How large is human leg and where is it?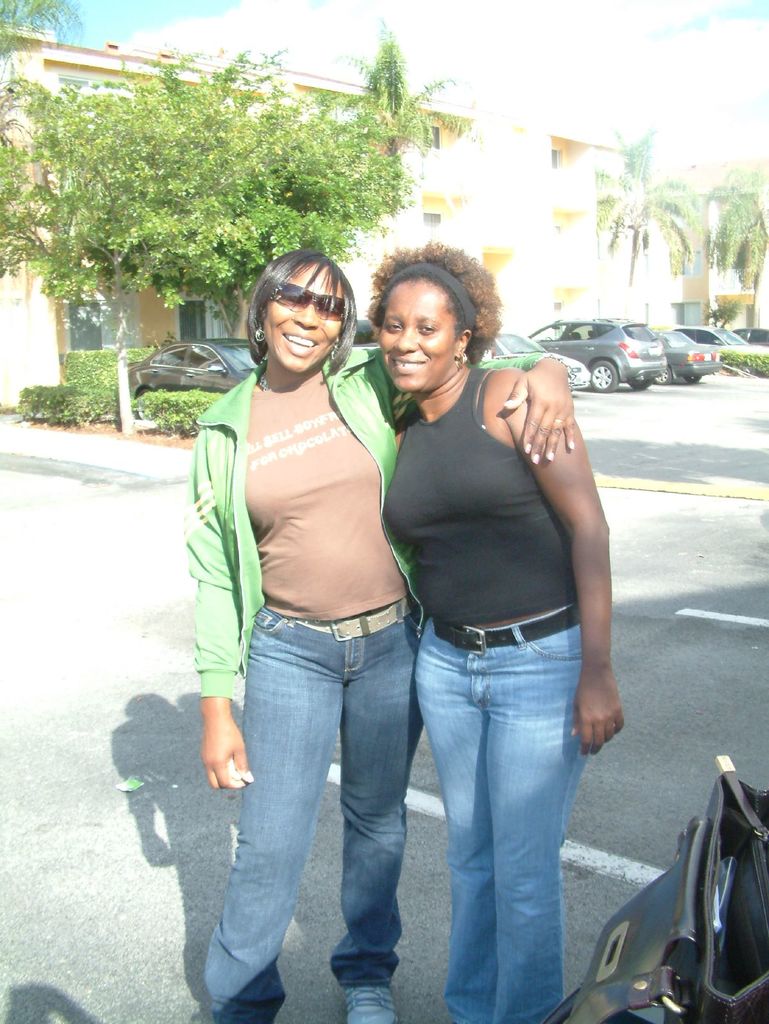
Bounding box: crop(340, 672, 424, 1022).
